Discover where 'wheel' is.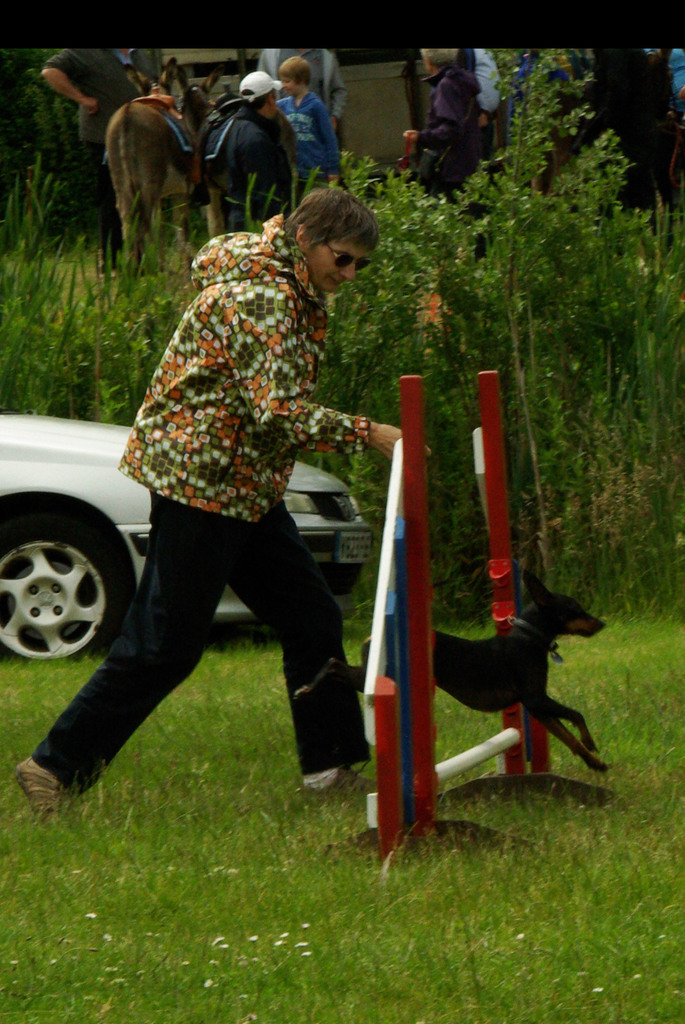
Discovered at region(0, 511, 114, 661).
